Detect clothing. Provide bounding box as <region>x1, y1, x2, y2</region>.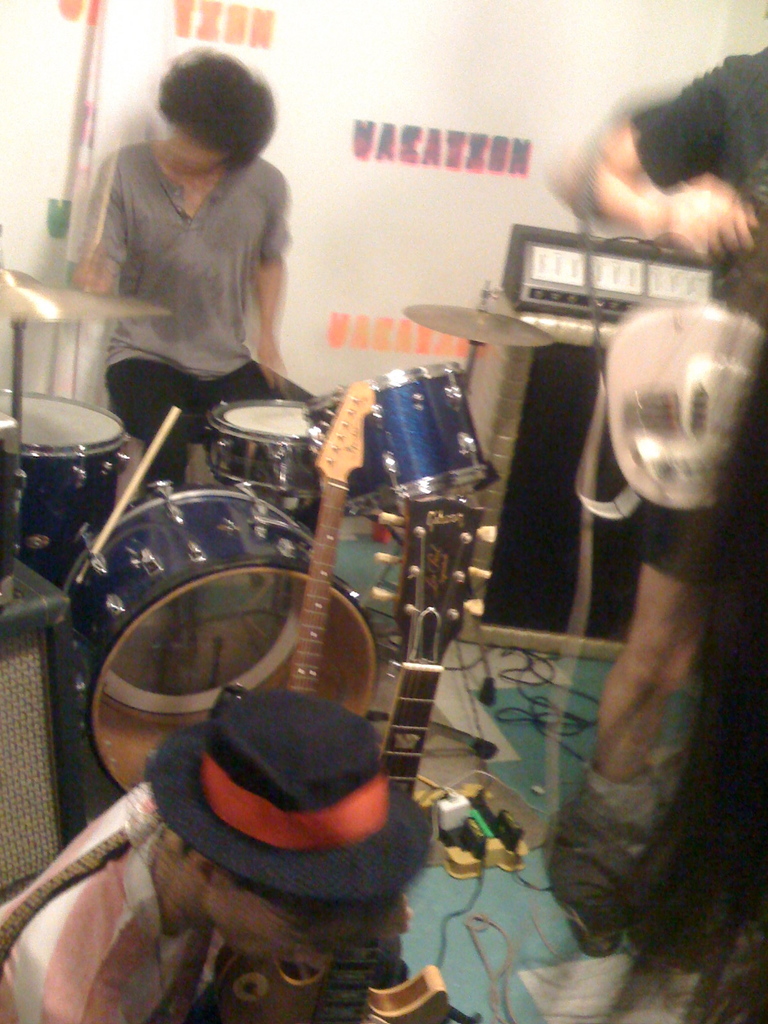
<region>0, 785, 221, 1023</region>.
